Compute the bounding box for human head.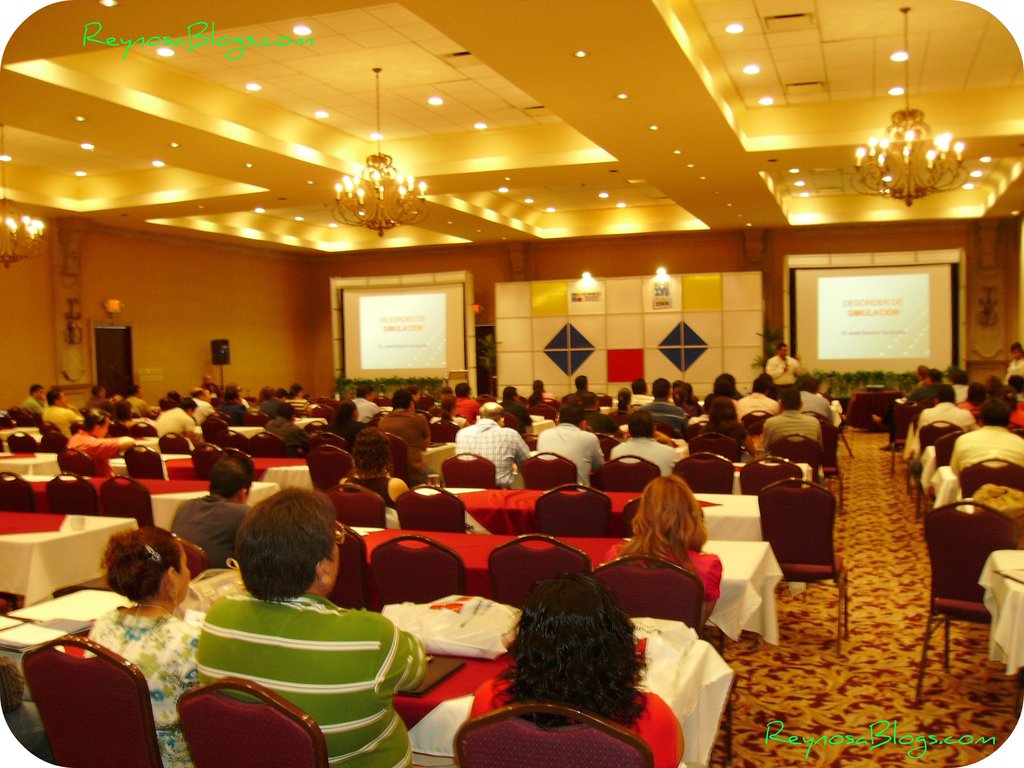
x1=1007 y1=342 x2=1023 y2=362.
